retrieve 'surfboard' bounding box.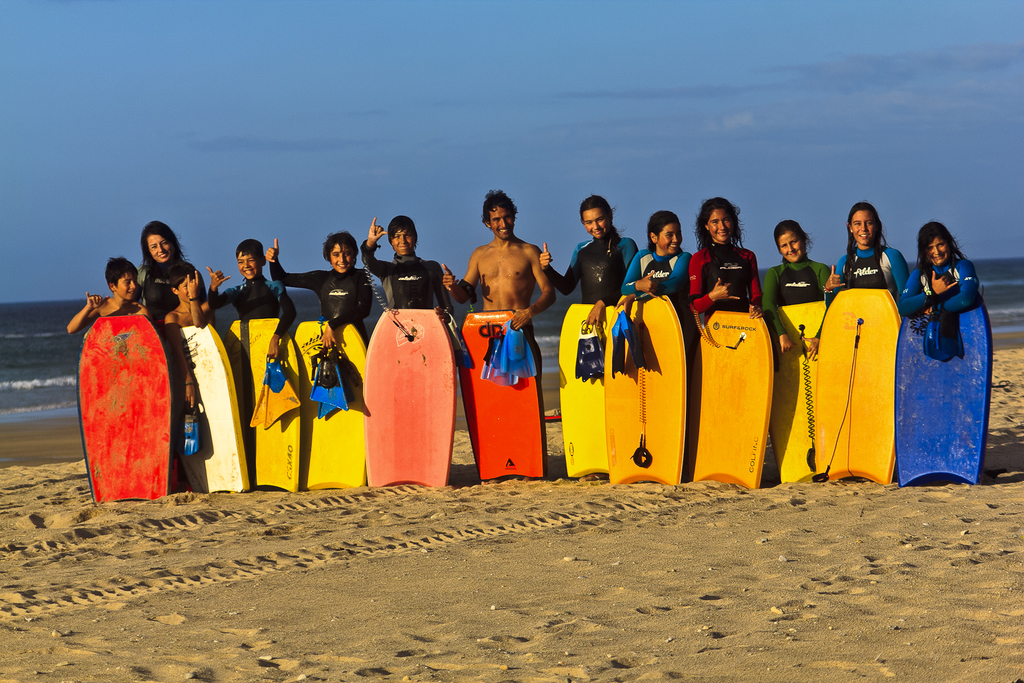
Bounding box: box=[605, 294, 687, 486].
